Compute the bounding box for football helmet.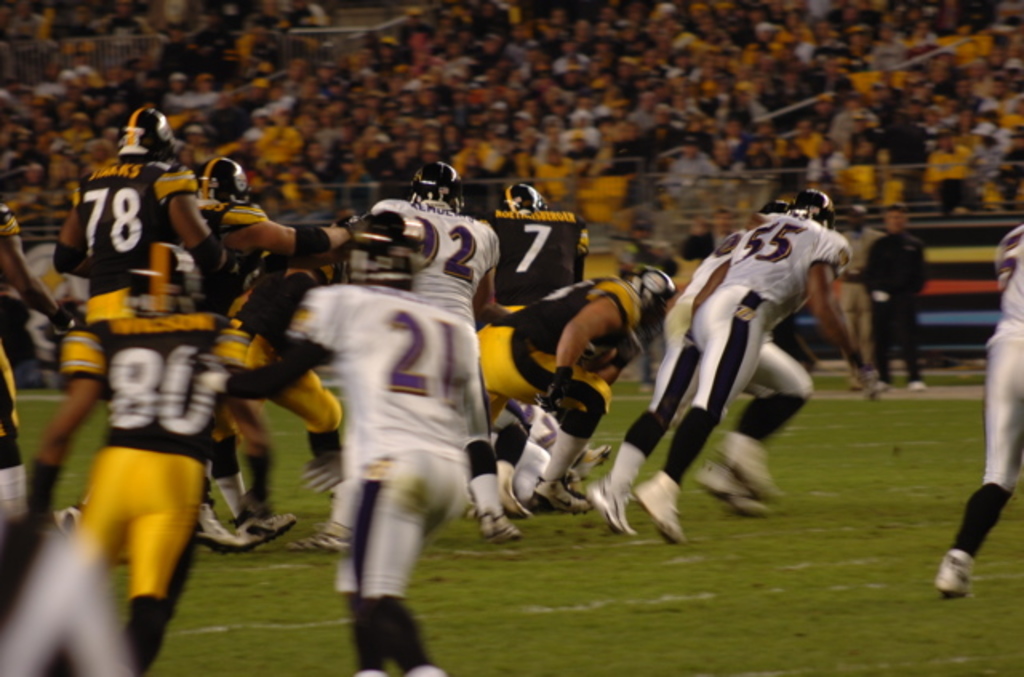
bbox=(616, 262, 682, 310).
